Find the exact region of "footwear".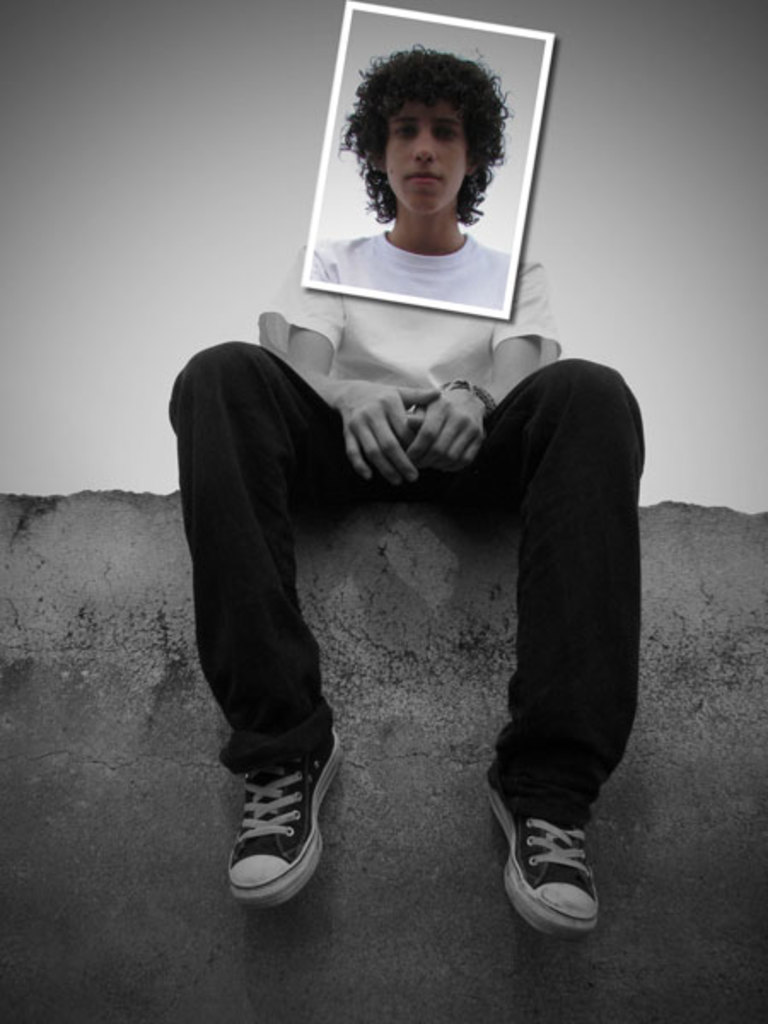
Exact region: locate(224, 734, 352, 910).
